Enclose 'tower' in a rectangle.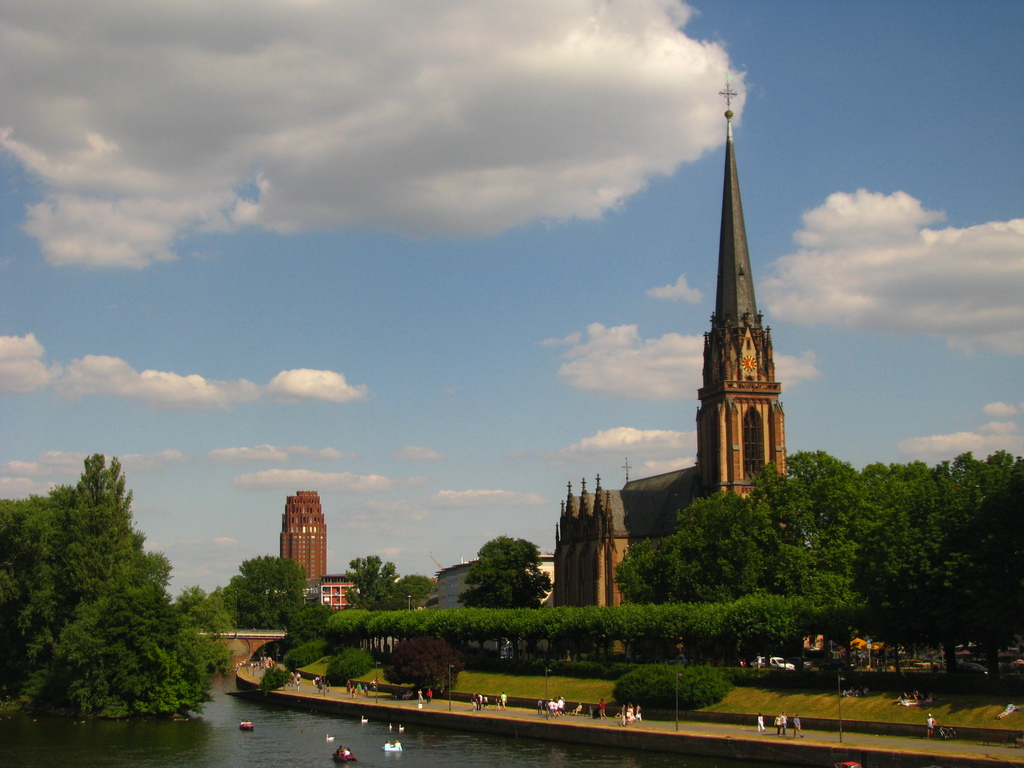
detection(561, 474, 628, 614).
